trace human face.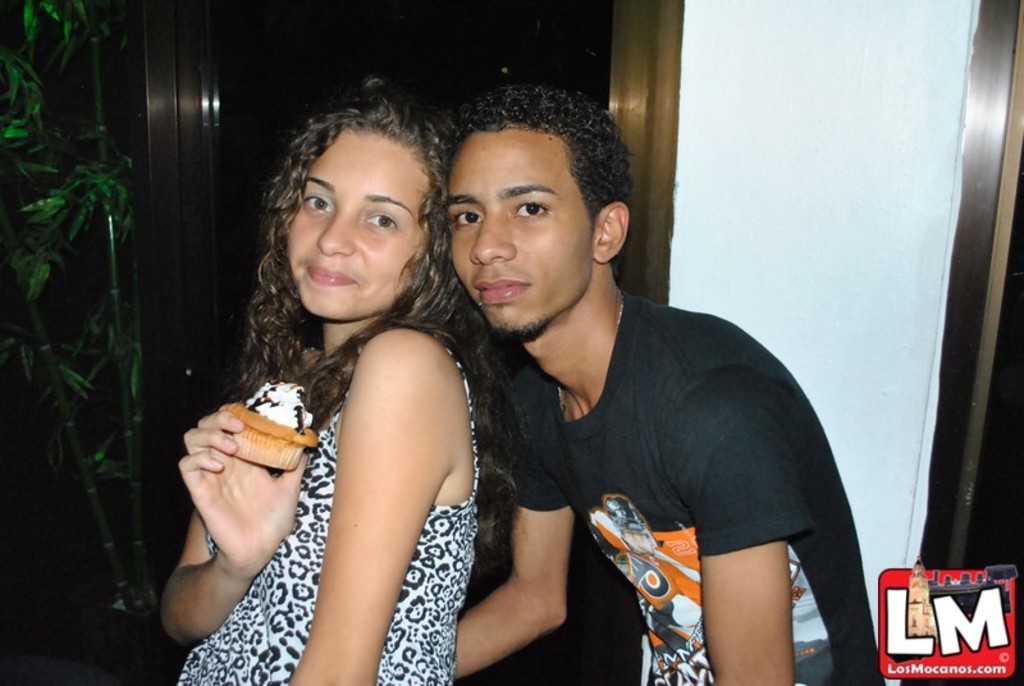
Traced to 287 132 430 320.
